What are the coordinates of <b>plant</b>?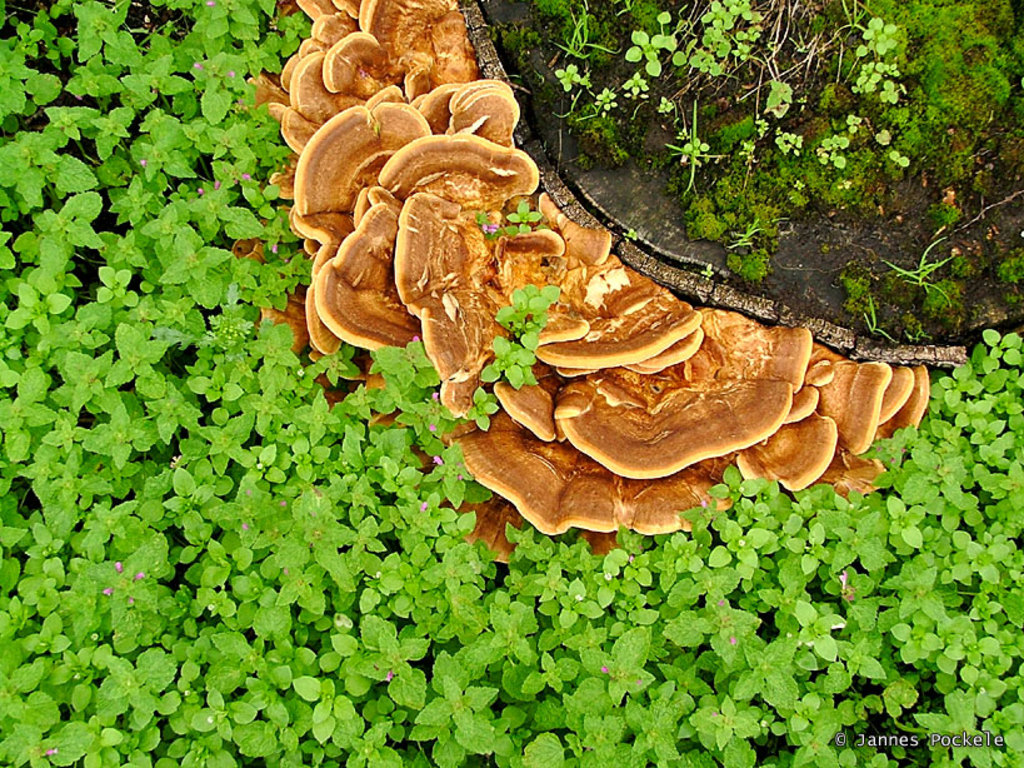
745:131:765:176.
